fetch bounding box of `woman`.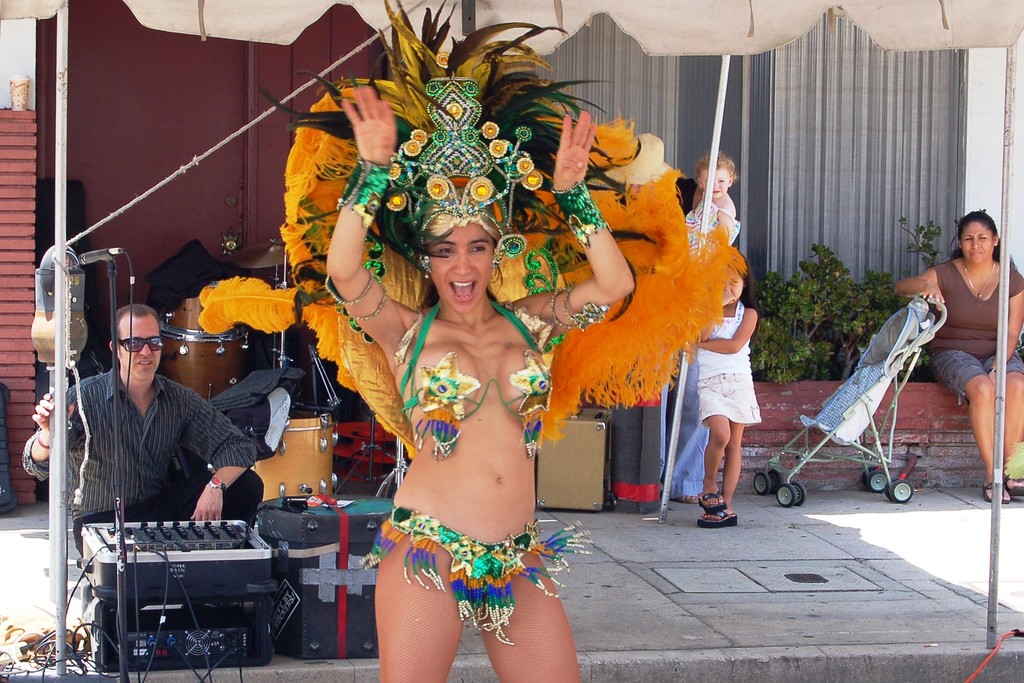
Bbox: detection(890, 208, 1023, 505).
